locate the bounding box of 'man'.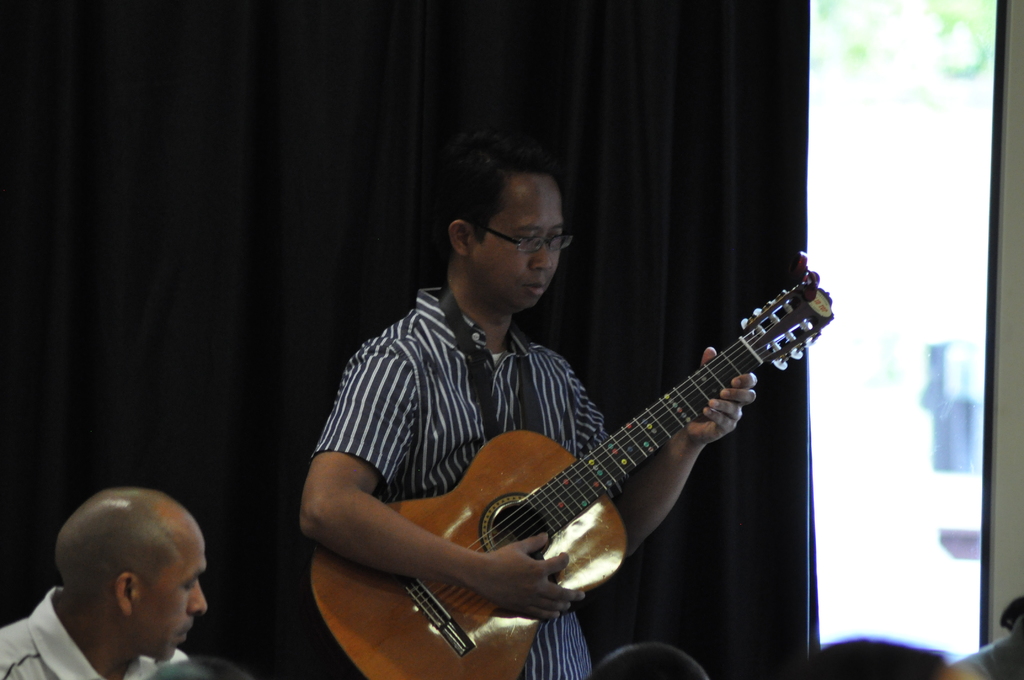
Bounding box: 297:140:758:679.
